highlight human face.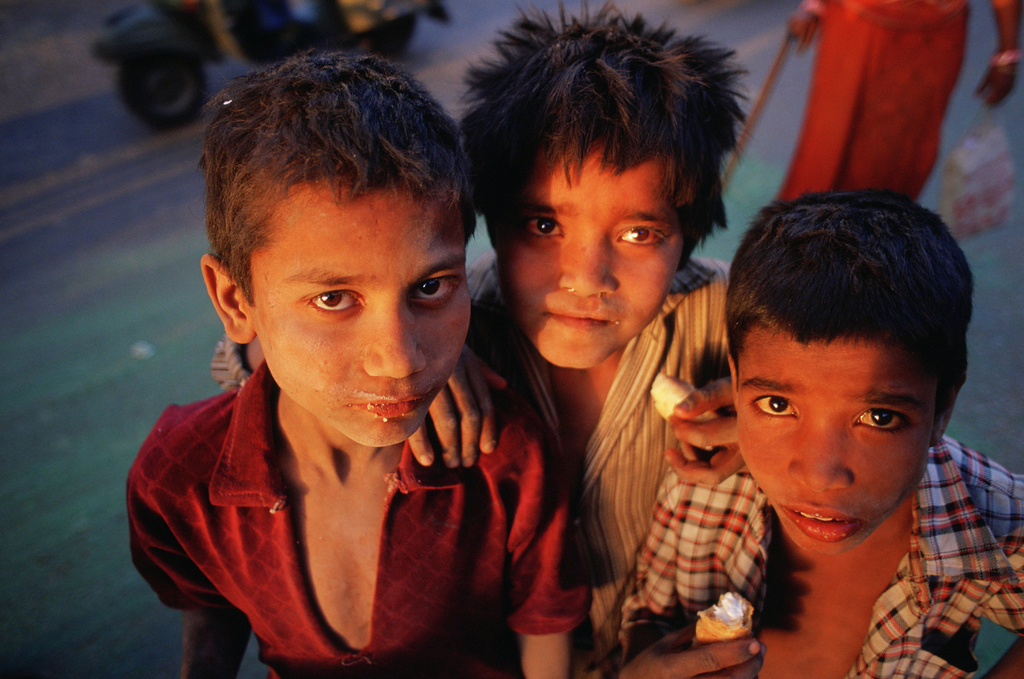
Highlighted region: bbox=[733, 341, 936, 554].
